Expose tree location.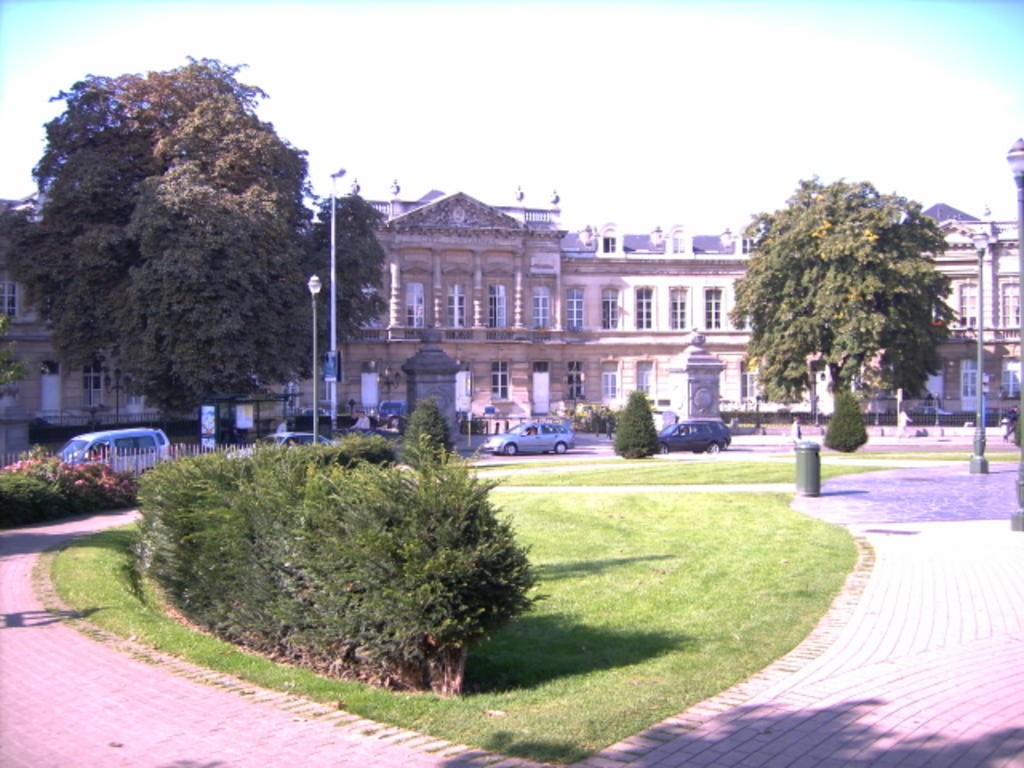
Exposed at {"left": 731, "top": 178, "right": 960, "bottom": 406}.
